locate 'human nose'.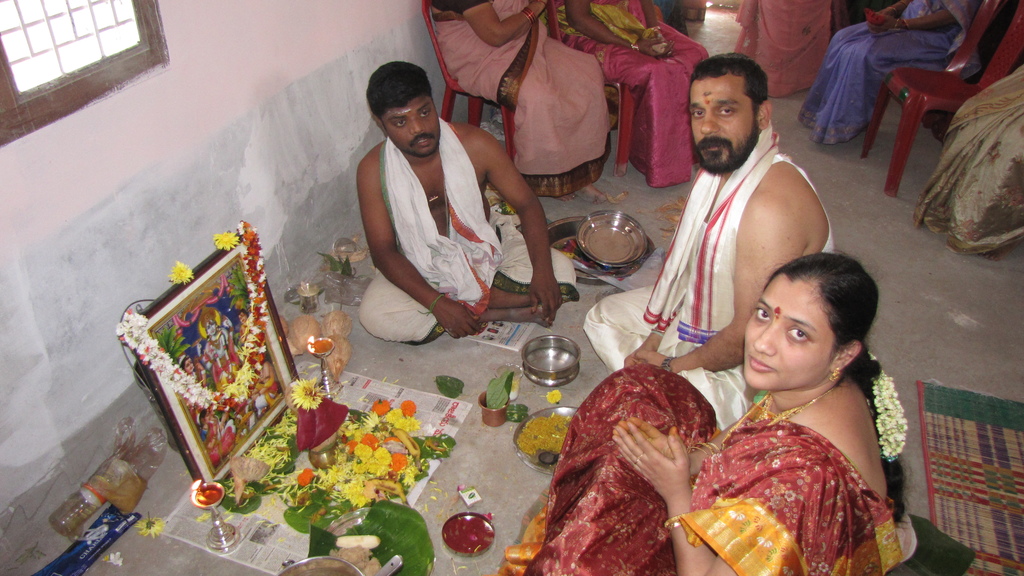
Bounding box: (left=699, top=109, right=724, bottom=136).
